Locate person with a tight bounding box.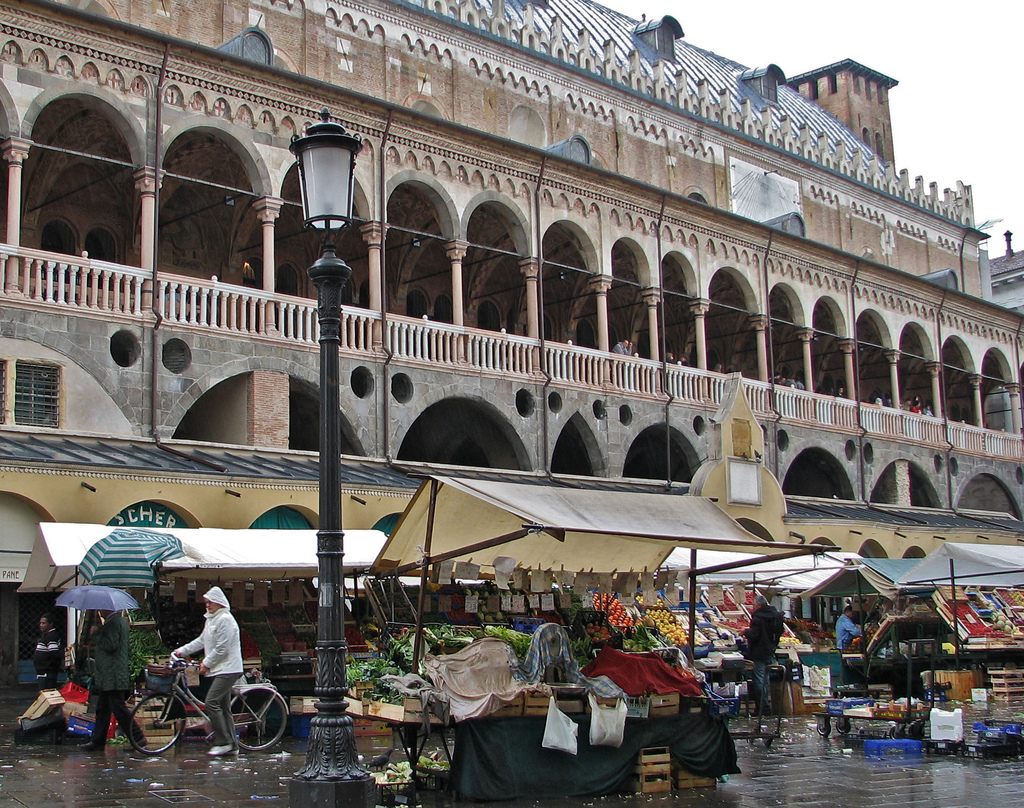
box(834, 606, 859, 652).
